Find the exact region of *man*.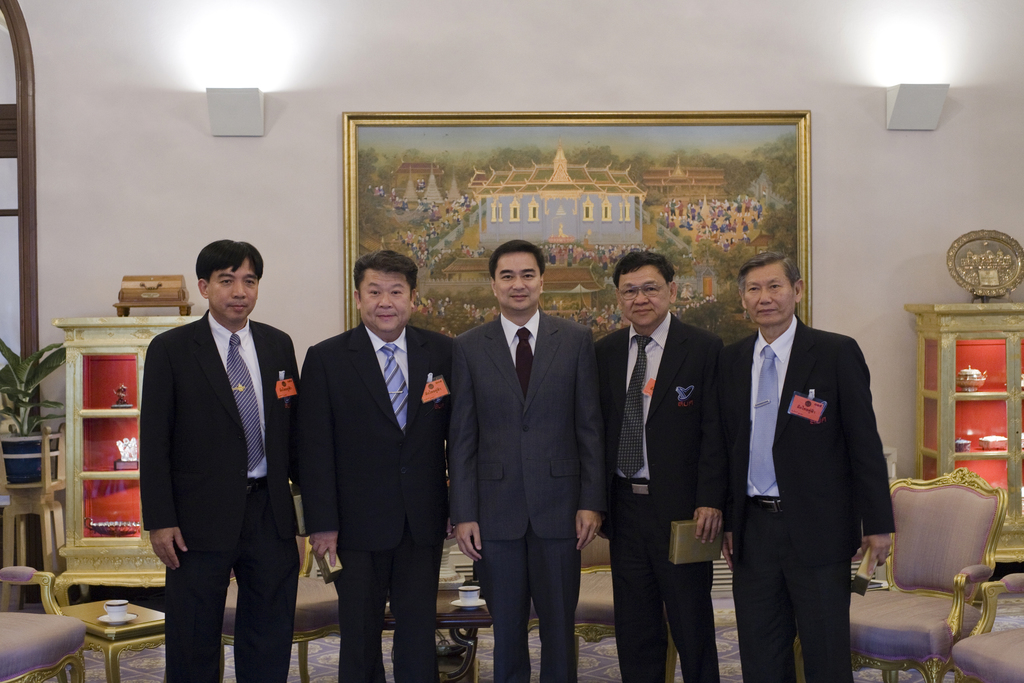
Exact region: x1=449, y1=237, x2=596, y2=682.
